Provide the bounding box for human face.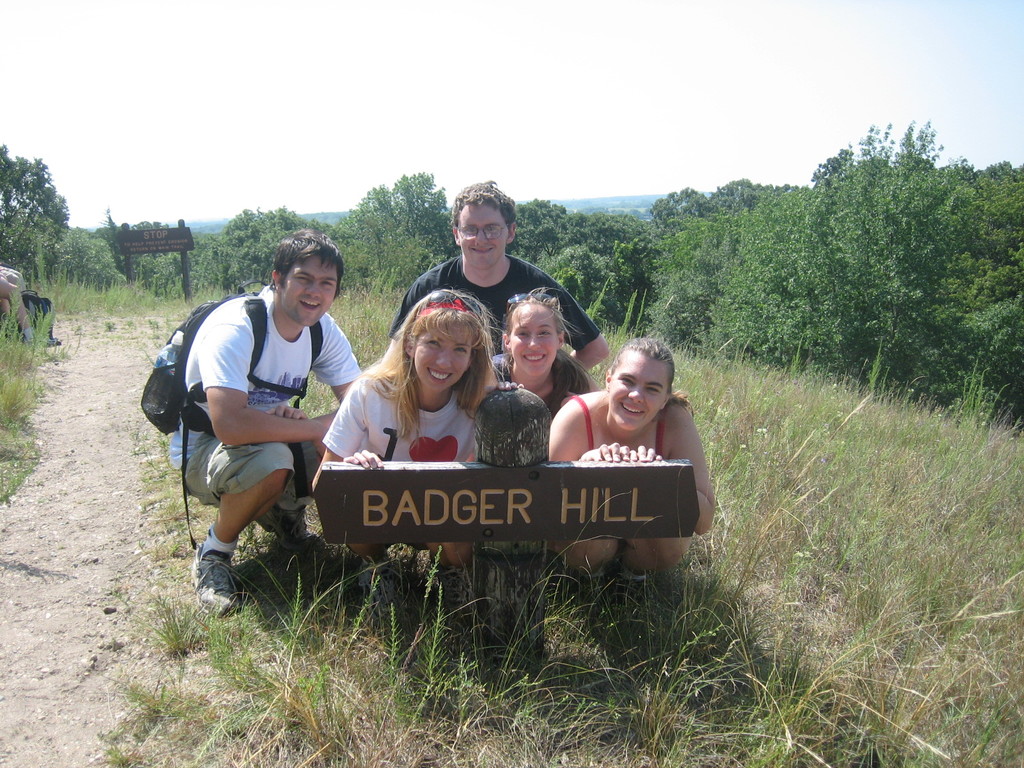
bbox=(414, 327, 476, 392).
